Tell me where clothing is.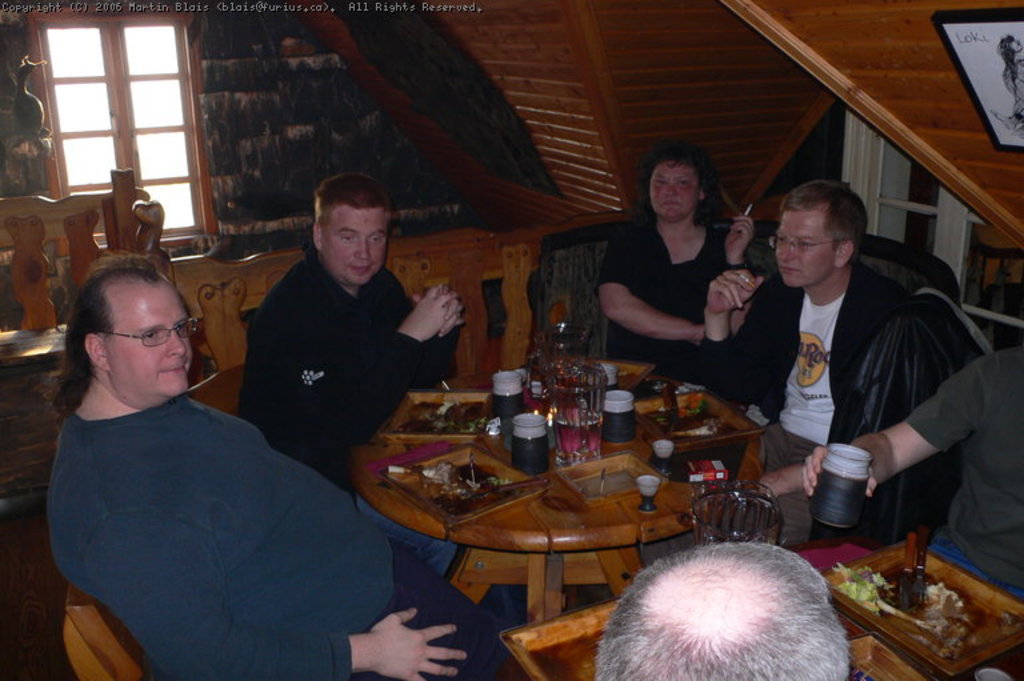
clothing is at bbox=[744, 204, 991, 562].
